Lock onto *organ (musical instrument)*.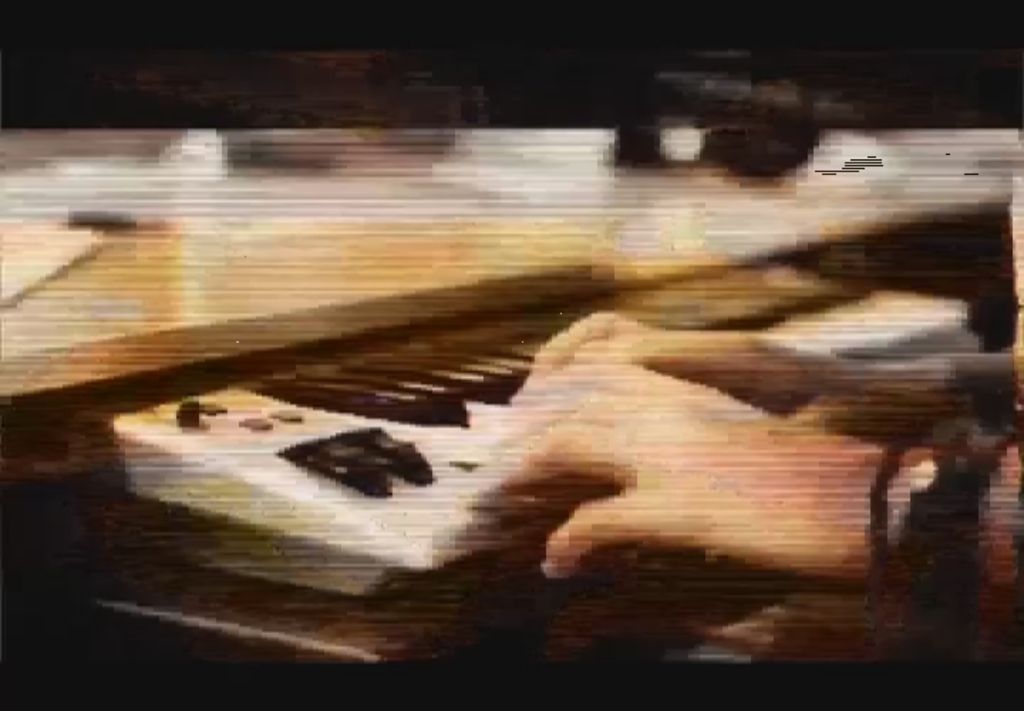
Locked: <box>110,249,984,572</box>.
